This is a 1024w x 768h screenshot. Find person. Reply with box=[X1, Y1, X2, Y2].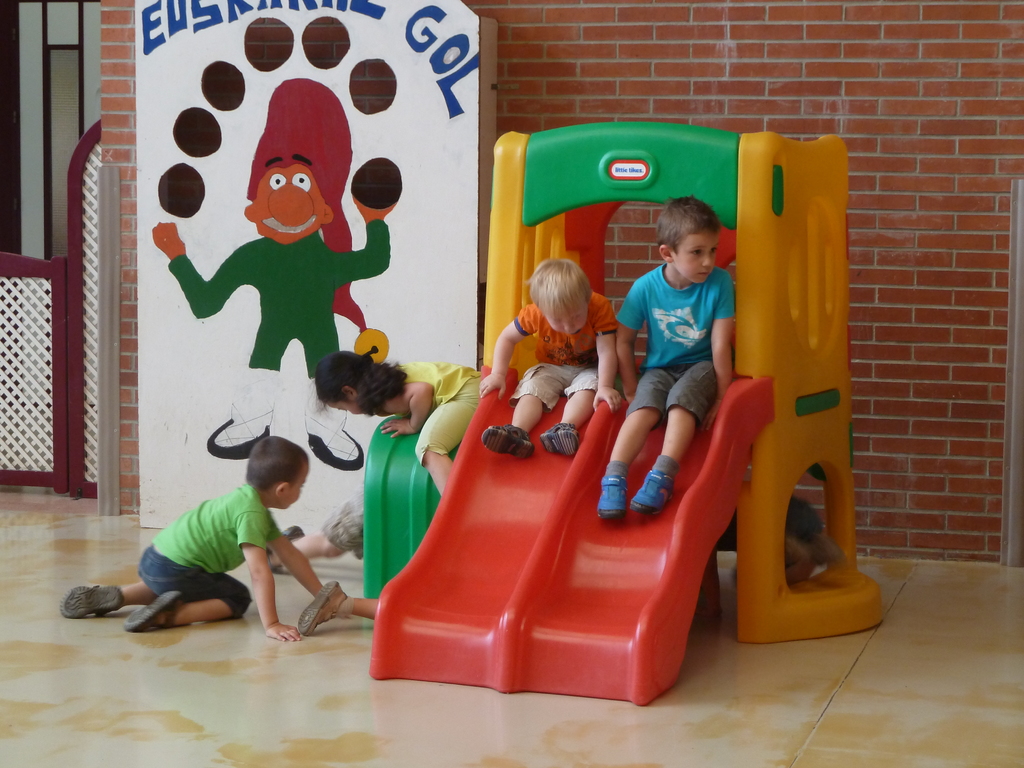
box=[320, 351, 486, 492].
